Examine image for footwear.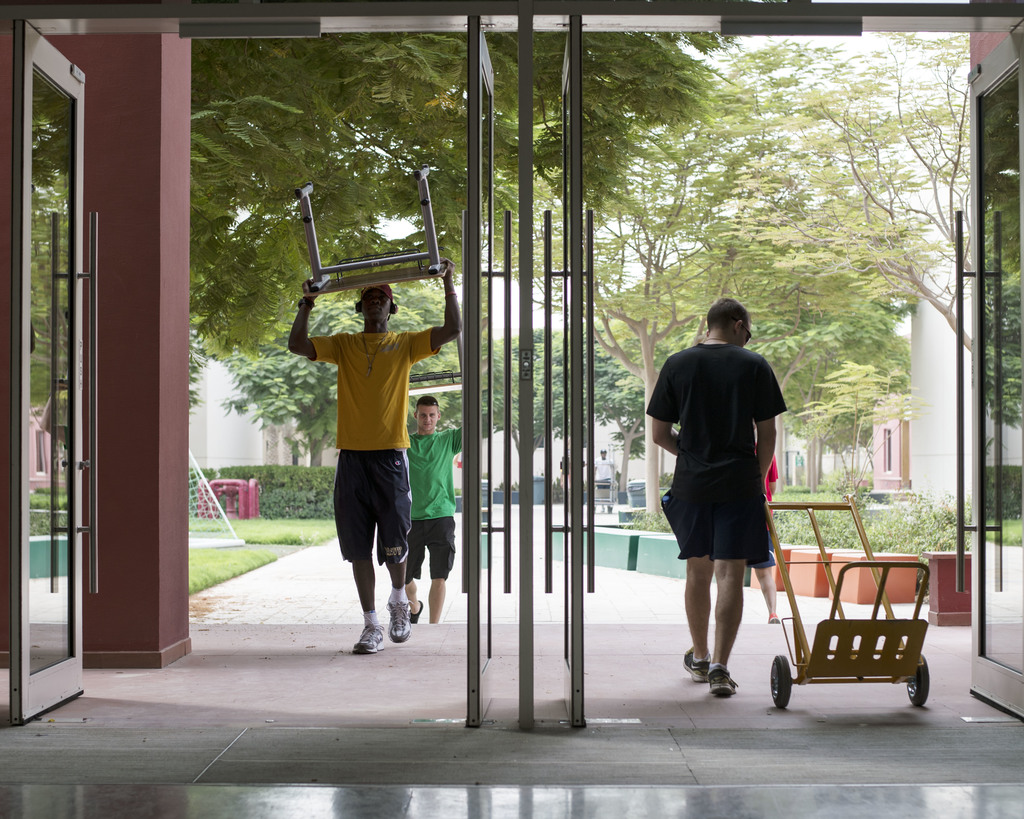
Examination result: BBox(769, 612, 780, 628).
